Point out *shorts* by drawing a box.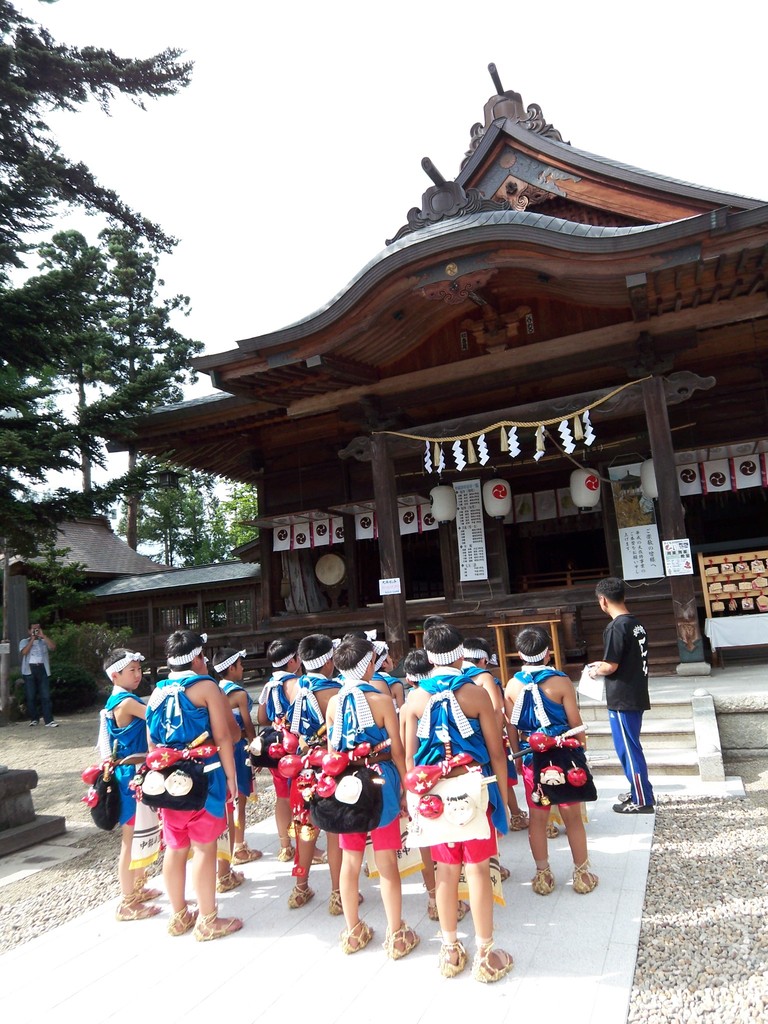
<bbox>429, 806, 496, 862</bbox>.
